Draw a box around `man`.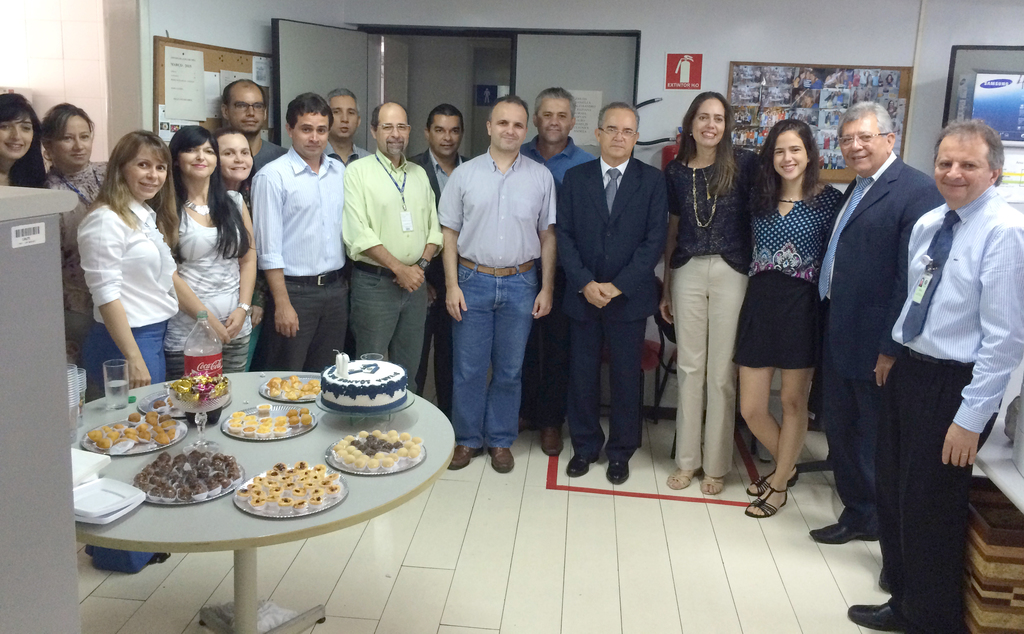
{"x1": 555, "y1": 104, "x2": 674, "y2": 485}.
